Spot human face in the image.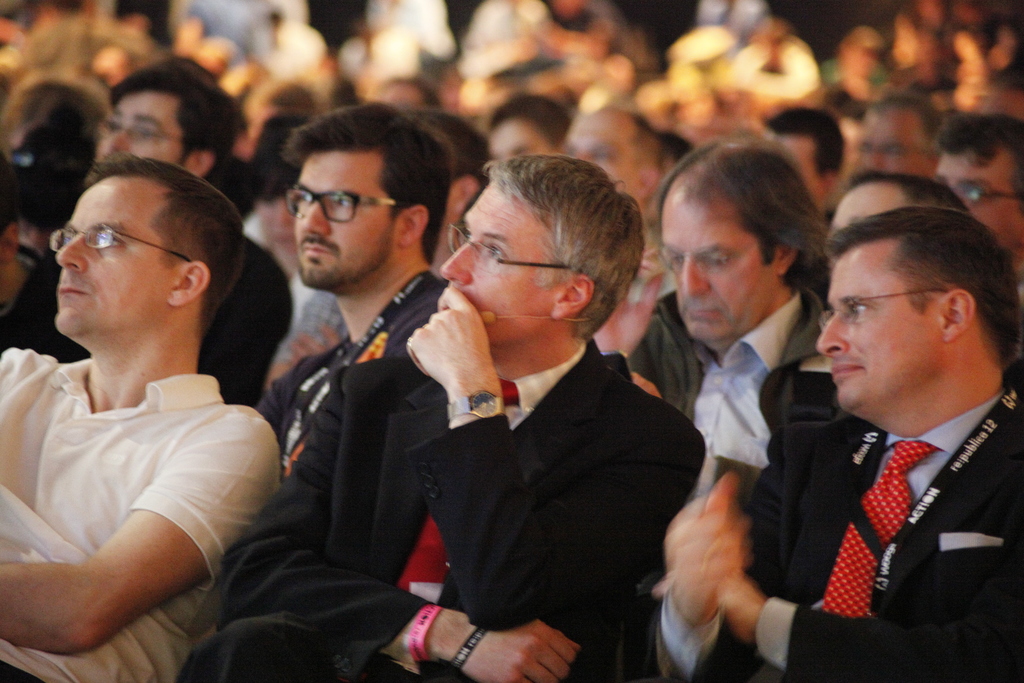
human face found at select_region(291, 150, 401, 284).
